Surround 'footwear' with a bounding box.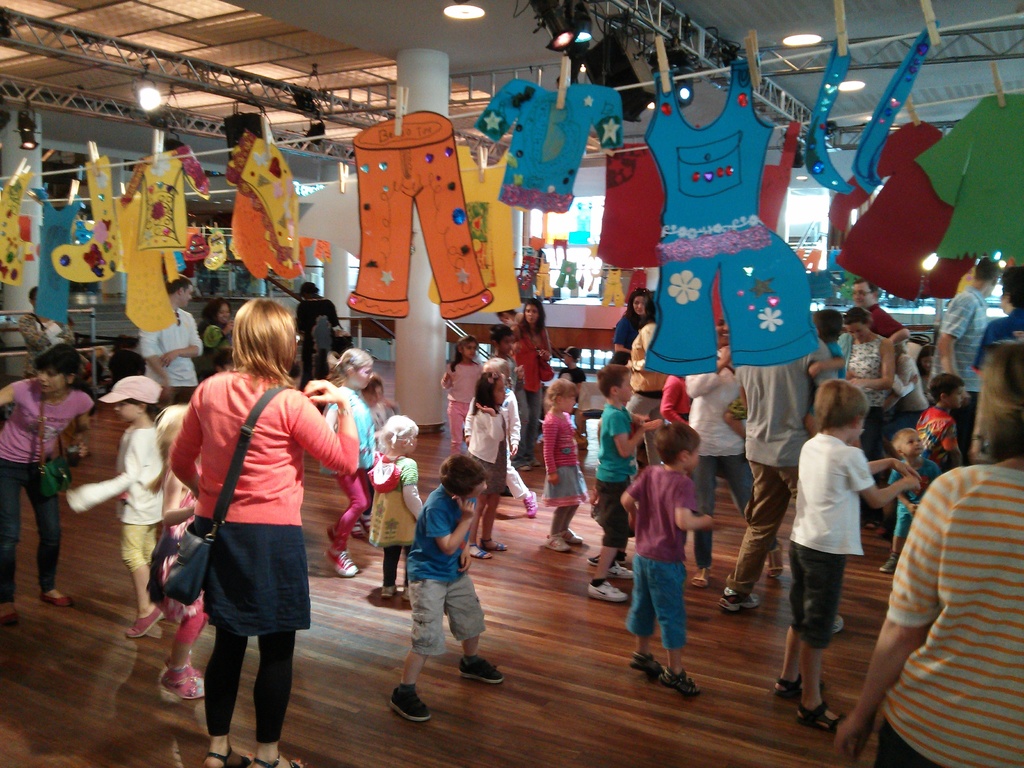
region(561, 528, 587, 547).
